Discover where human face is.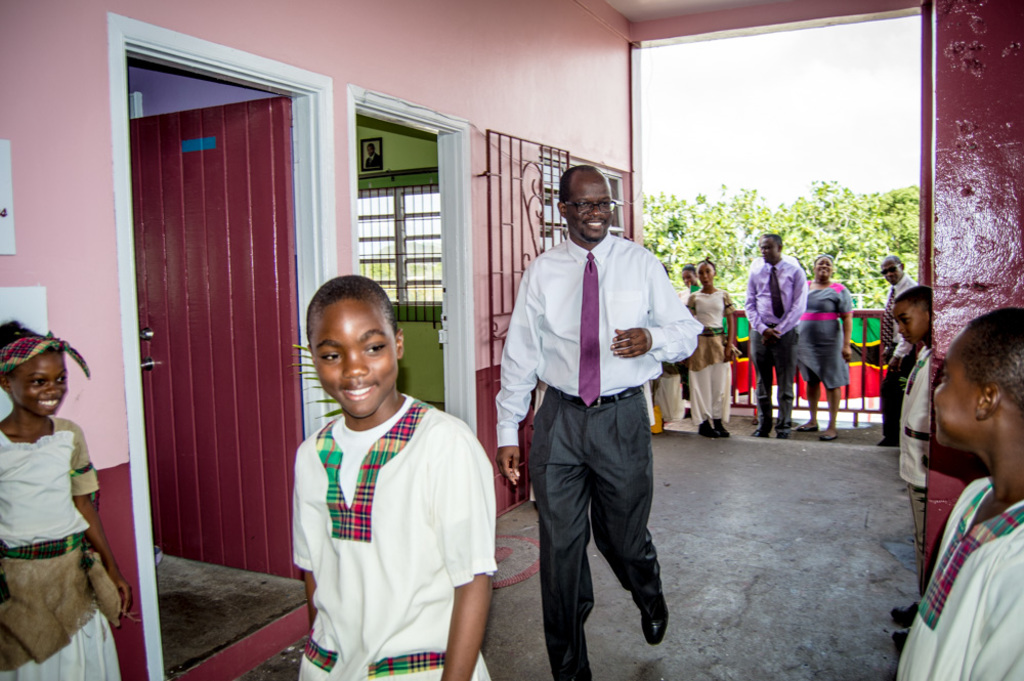
Discovered at bbox(679, 270, 696, 289).
